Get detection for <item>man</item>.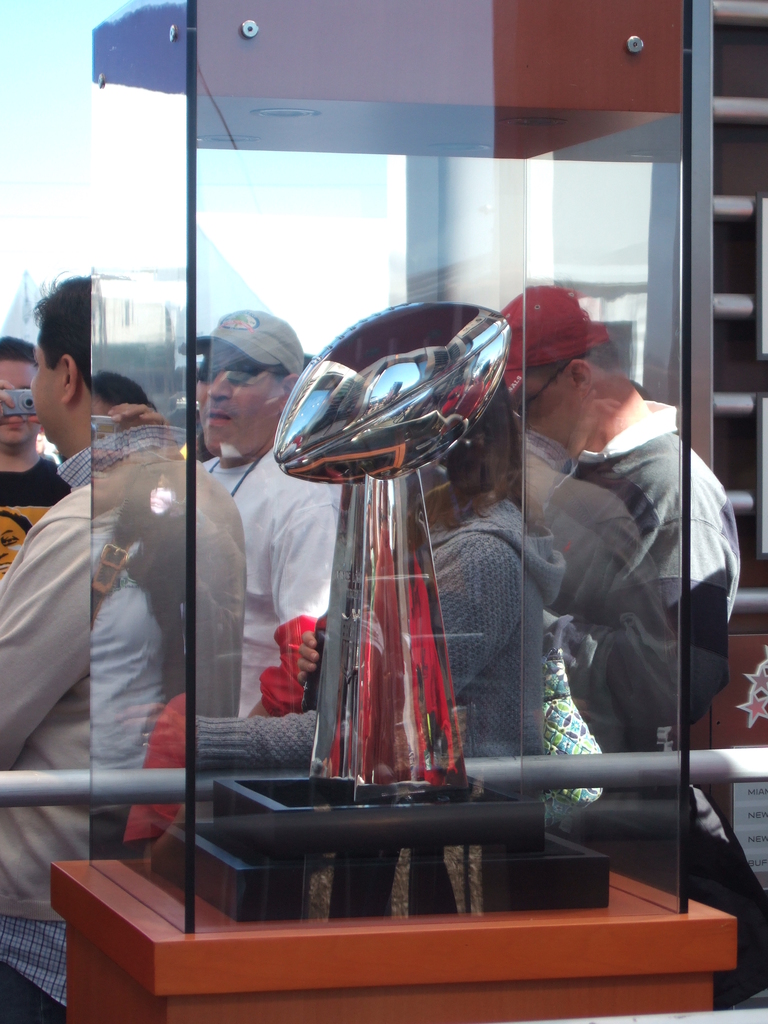
Detection: [x1=182, y1=305, x2=353, y2=728].
